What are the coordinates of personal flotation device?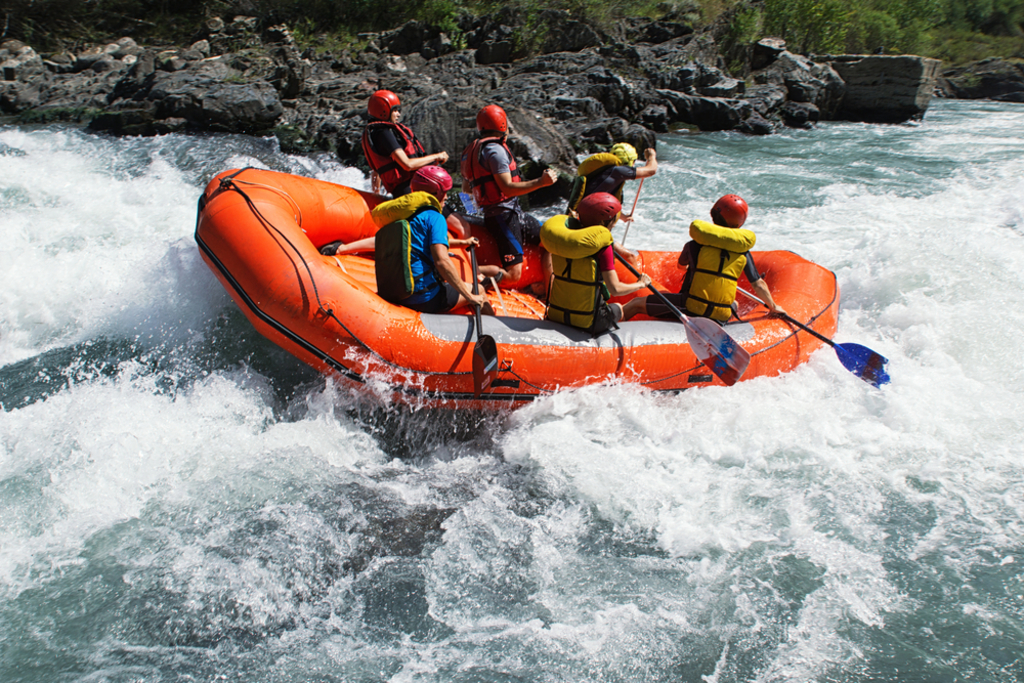
region(682, 218, 760, 322).
